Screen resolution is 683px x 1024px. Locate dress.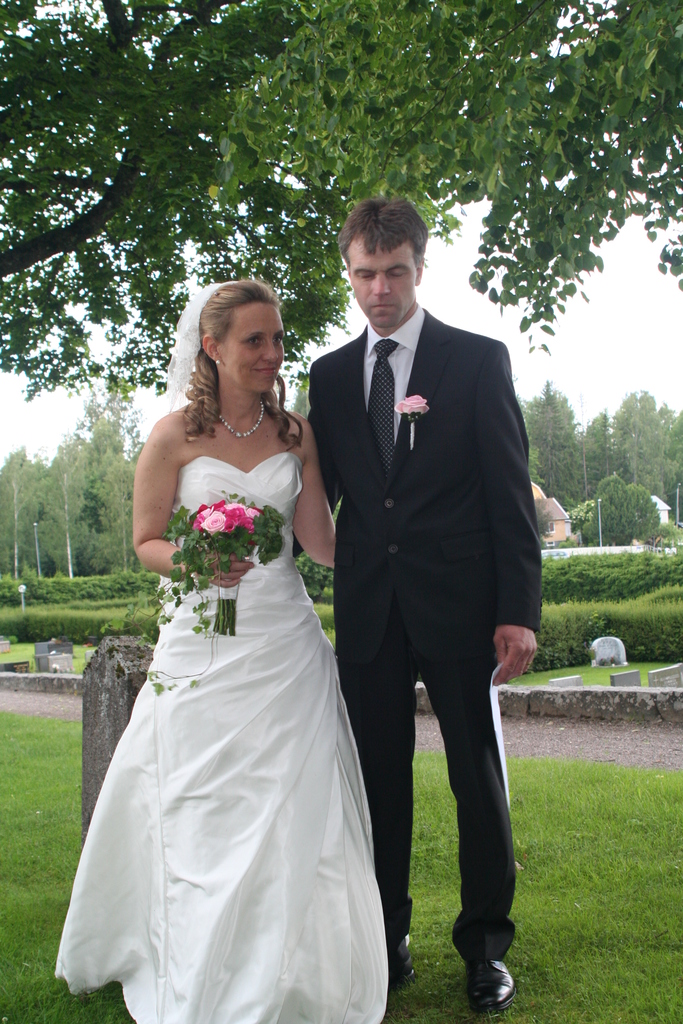
region(54, 450, 386, 1023).
